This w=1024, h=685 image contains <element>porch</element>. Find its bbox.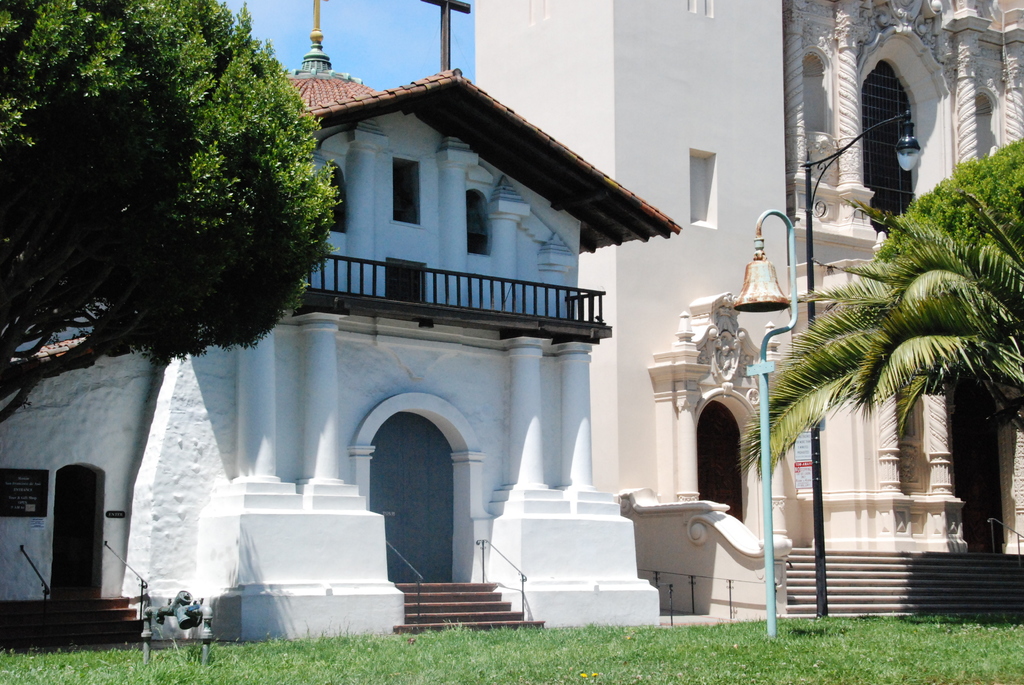
bbox=[387, 581, 545, 629].
